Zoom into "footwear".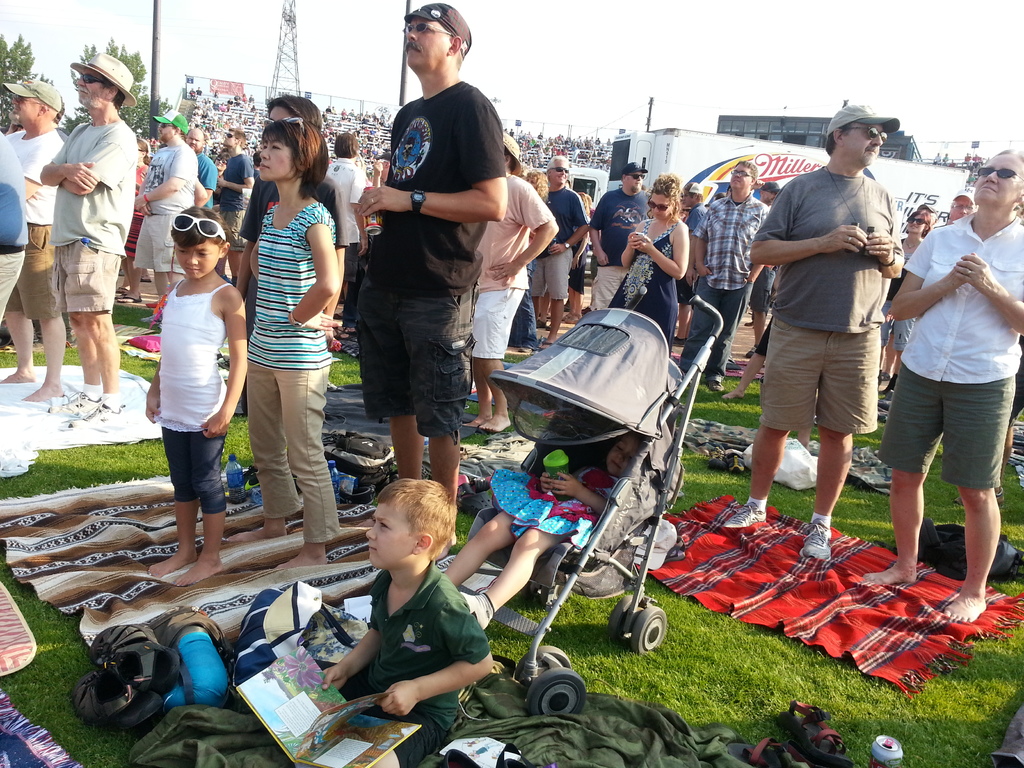
Zoom target: {"x1": 540, "y1": 340, "x2": 549, "y2": 351}.
